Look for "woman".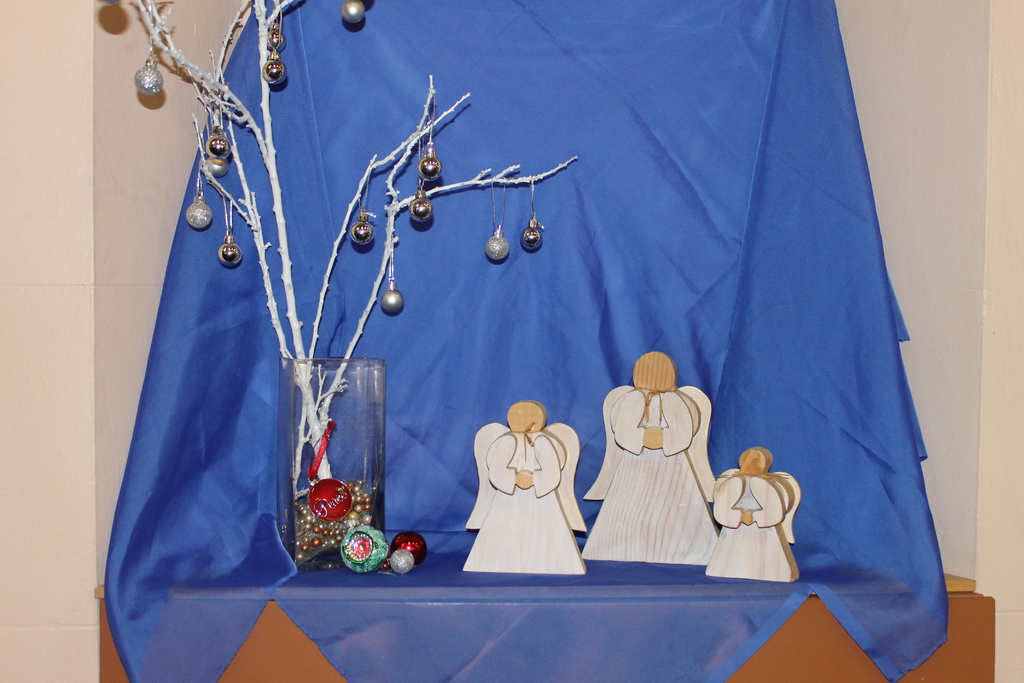
Found: box=[468, 380, 587, 568].
